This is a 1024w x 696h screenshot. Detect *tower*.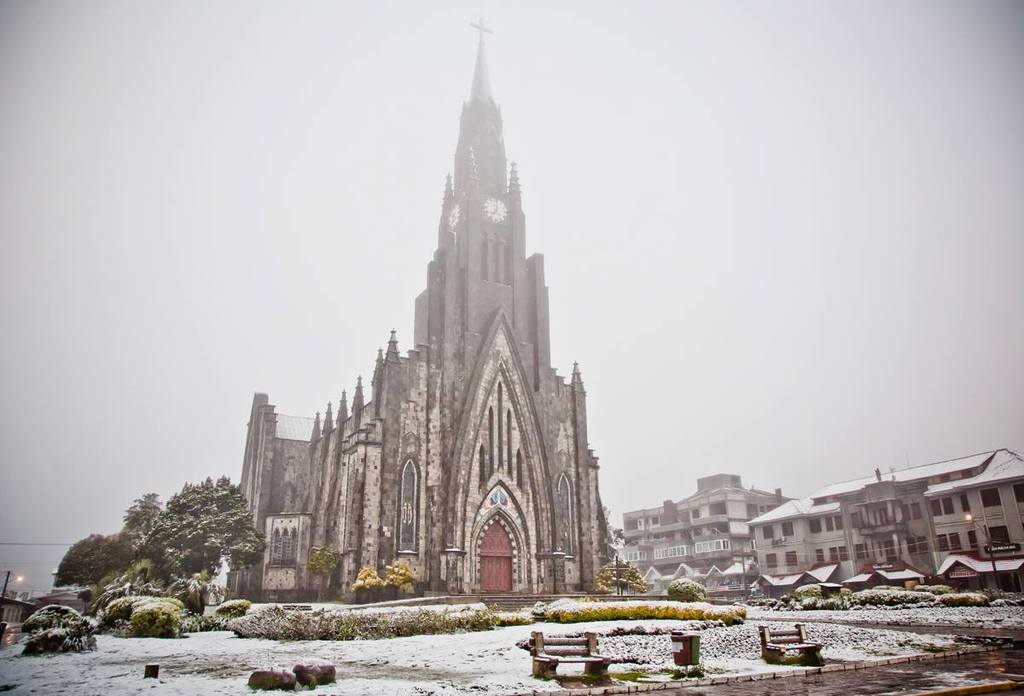
bbox=[272, 6, 614, 565].
